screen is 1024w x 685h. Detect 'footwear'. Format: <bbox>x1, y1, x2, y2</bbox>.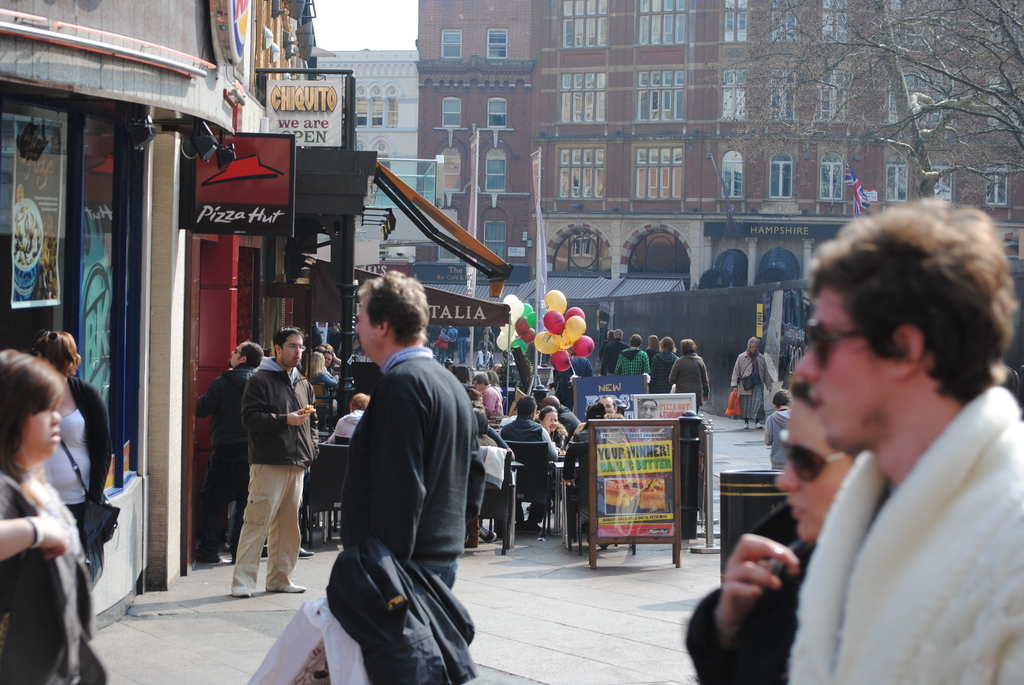
<bbox>302, 544, 314, 558</bbox>.
